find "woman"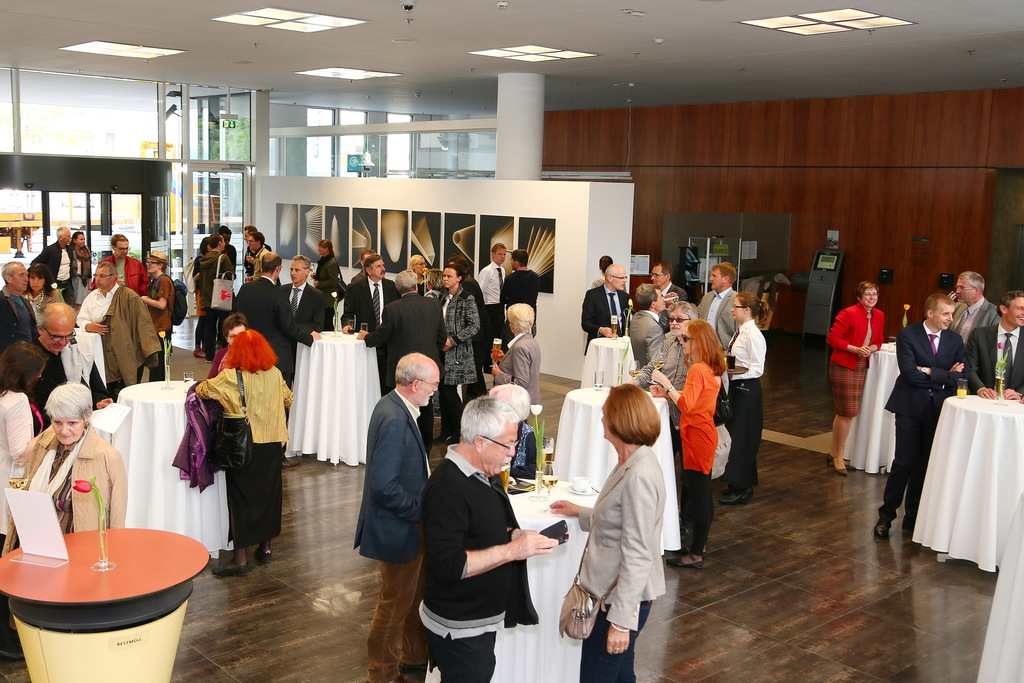
select_region(0, 377, 126, 563)
